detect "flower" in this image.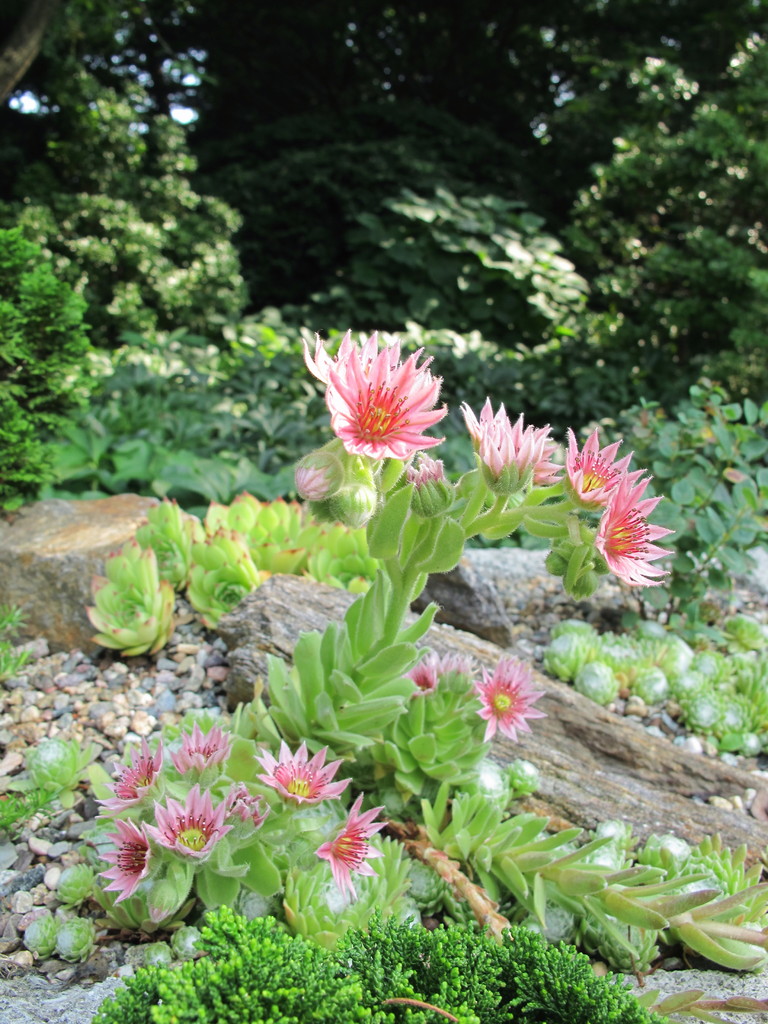
Detection: 95/740/163/817.
